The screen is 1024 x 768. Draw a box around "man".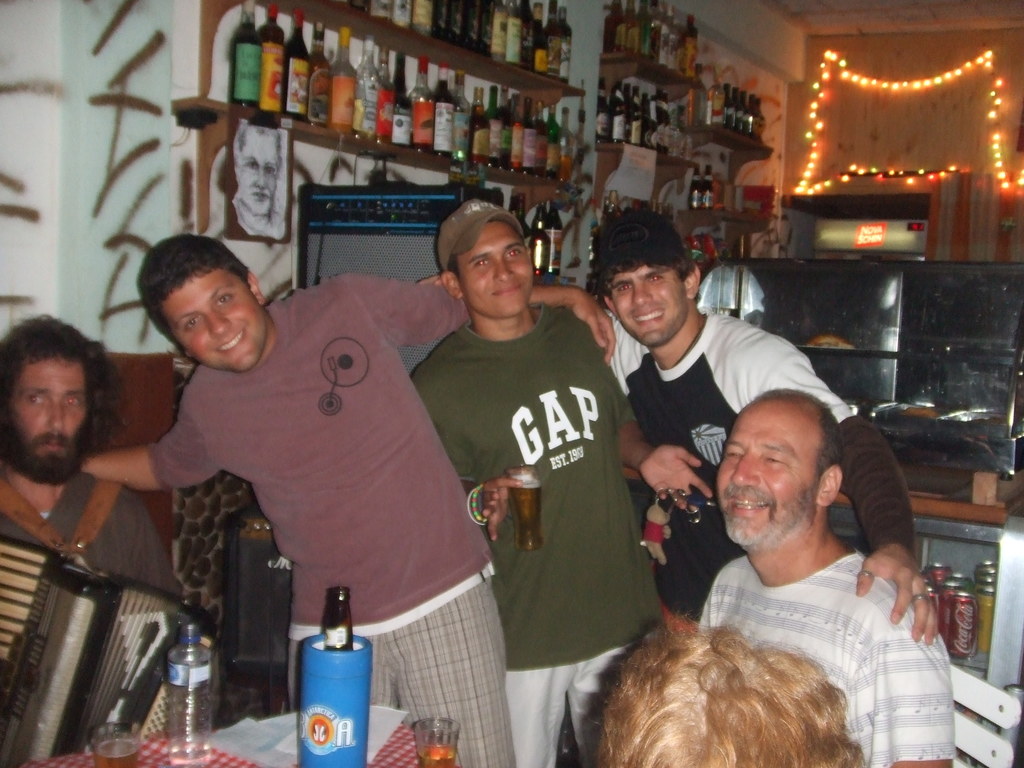
bbox(589, 207, 938, 645).
